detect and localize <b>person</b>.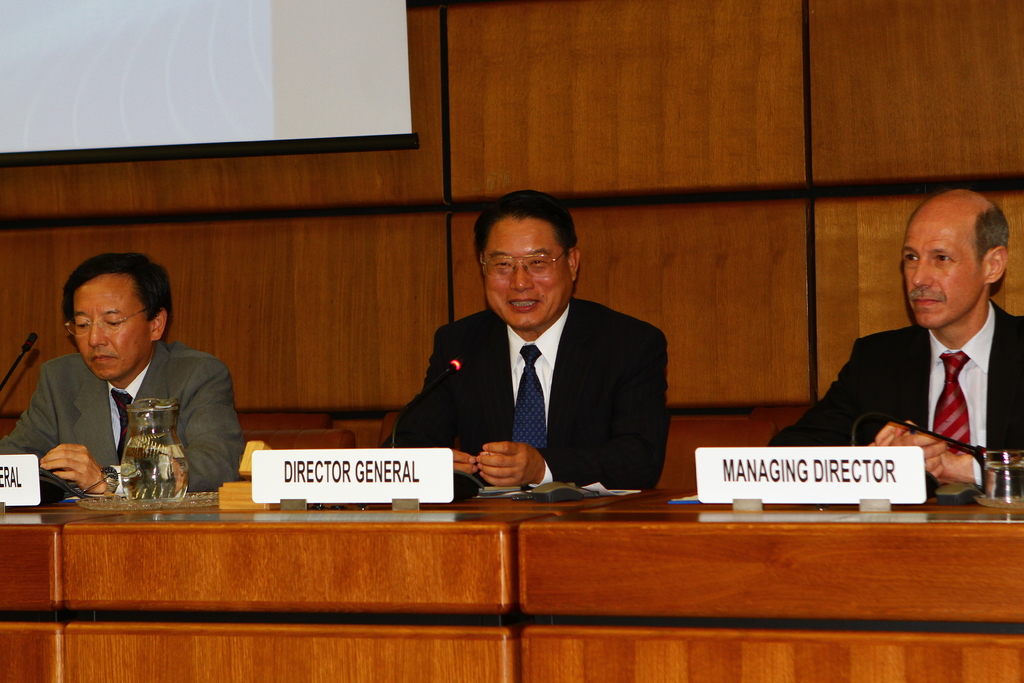
Localized at select_region(757, 188, 1023, 492).
